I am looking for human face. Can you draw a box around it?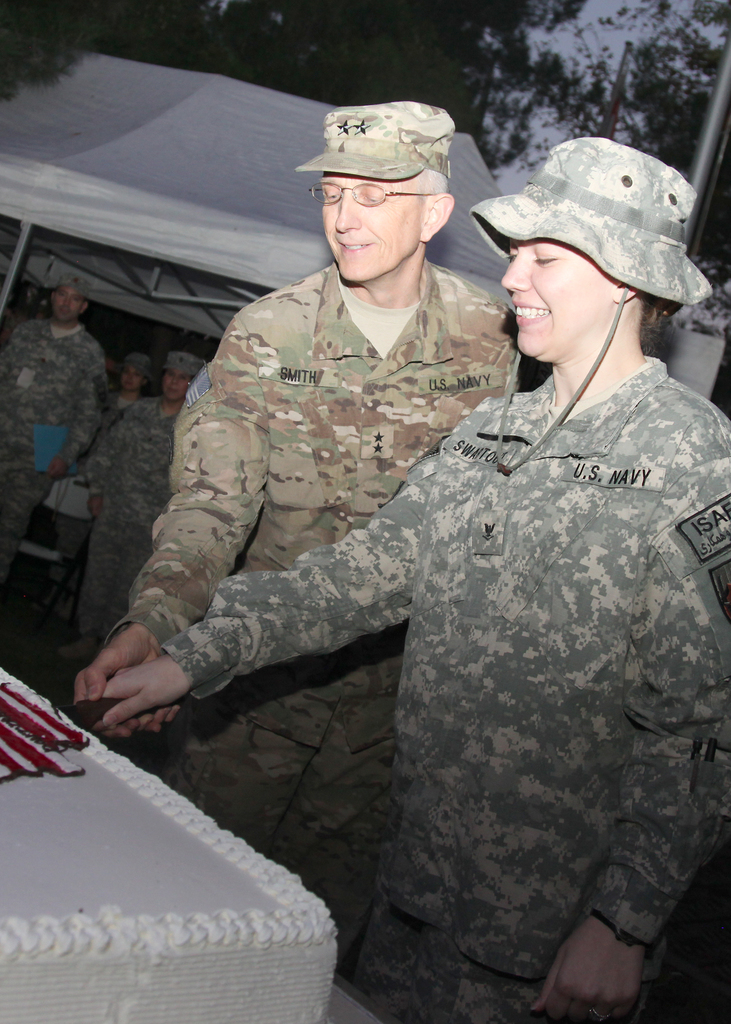
Sure, the bounding box is [left=163, top=374, right=191, bottom=397].
